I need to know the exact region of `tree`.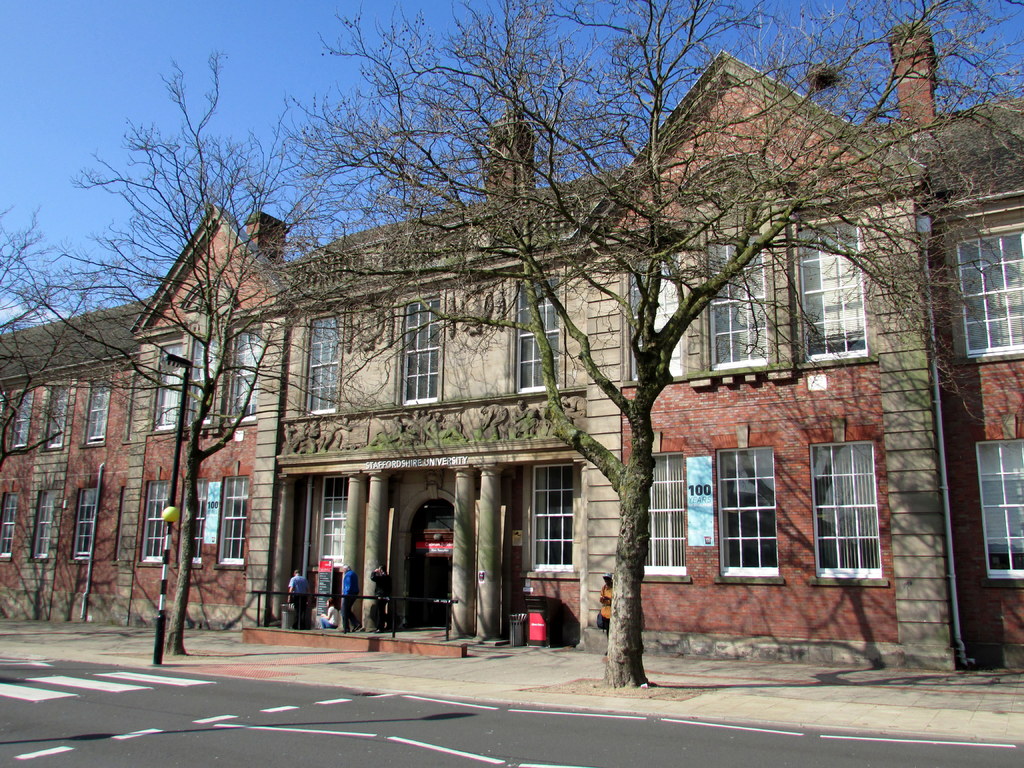
Region: l=28, t=45, r=376, b=657.
